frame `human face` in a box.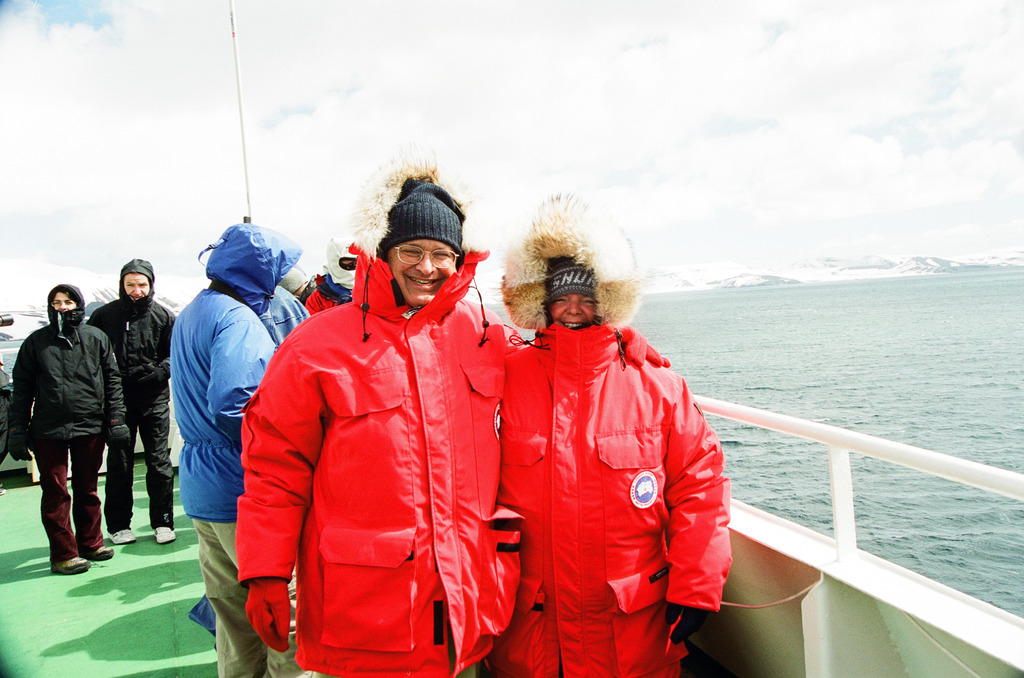
[122,273,150,300].
